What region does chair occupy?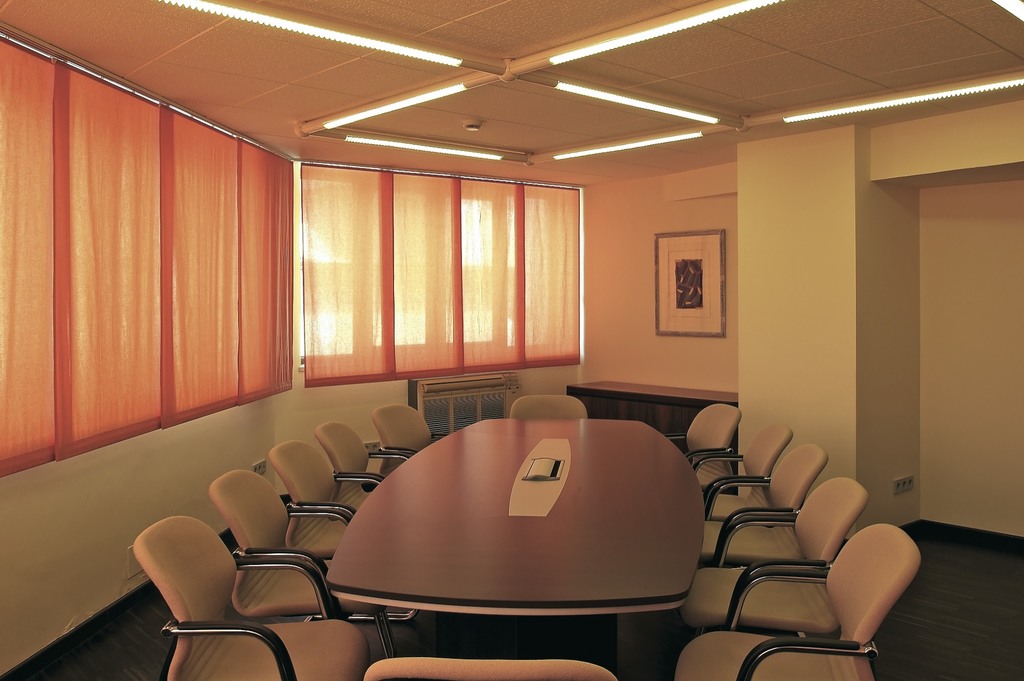
bbox=[266, 436, 381, 559].
